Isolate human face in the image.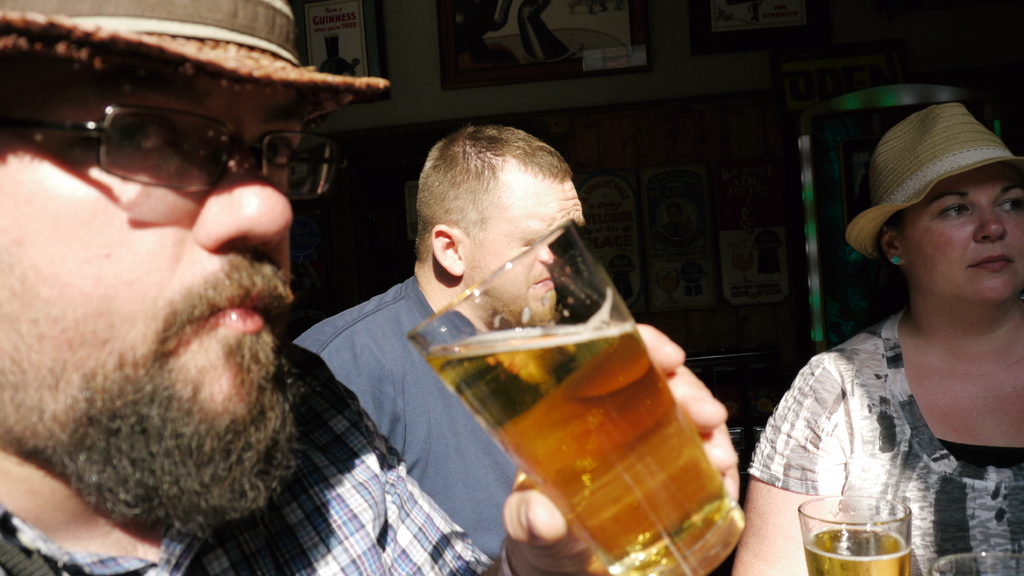
Isolated region: x1=0 y1=58 x2=303 y2=529.
